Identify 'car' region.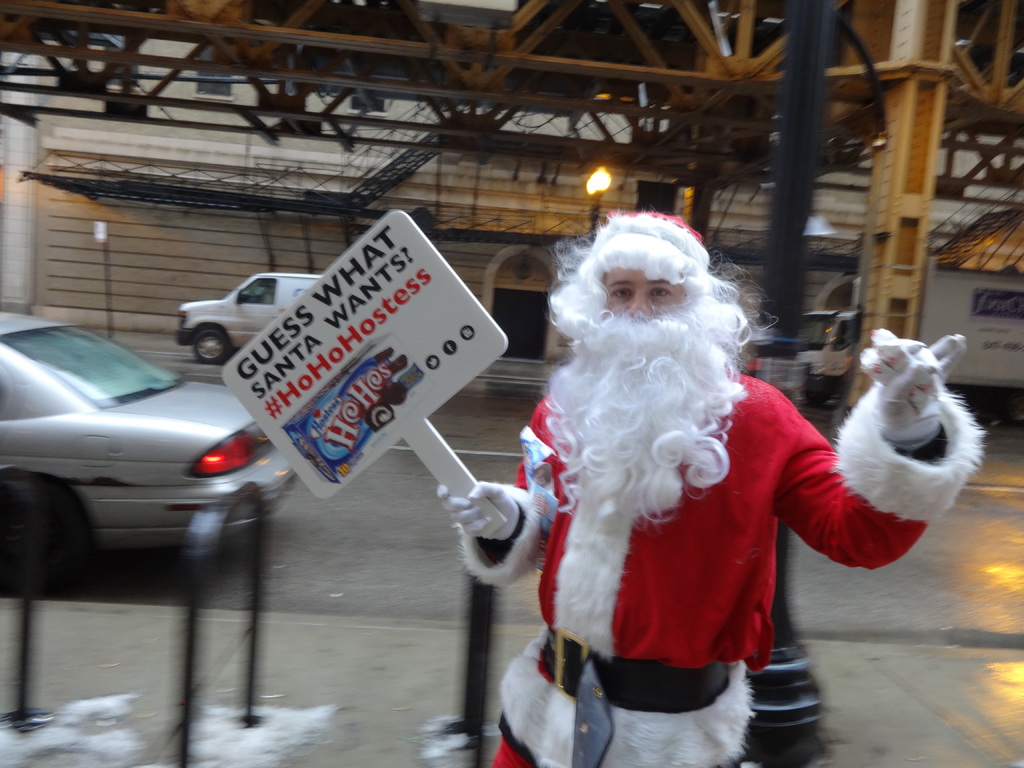
Region: locate(177, 266, 339, 371).
